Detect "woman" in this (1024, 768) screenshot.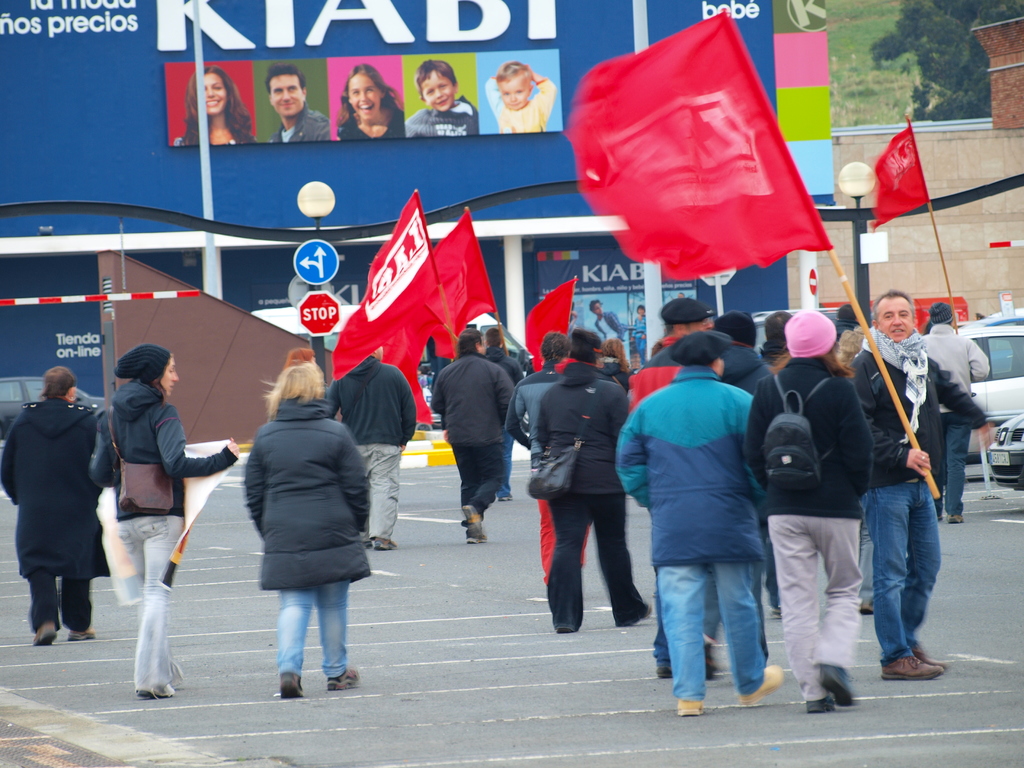
Detection: (x1=223, y1=353, x2=372, y2=708).
